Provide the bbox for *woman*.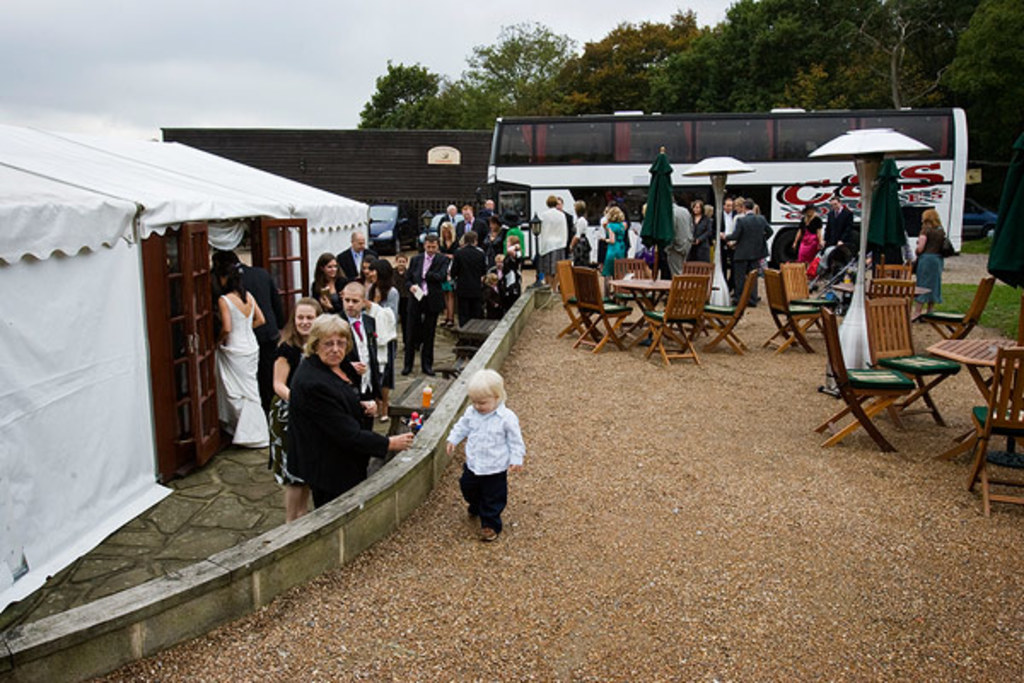
<box>367,254,403,417</box>.
